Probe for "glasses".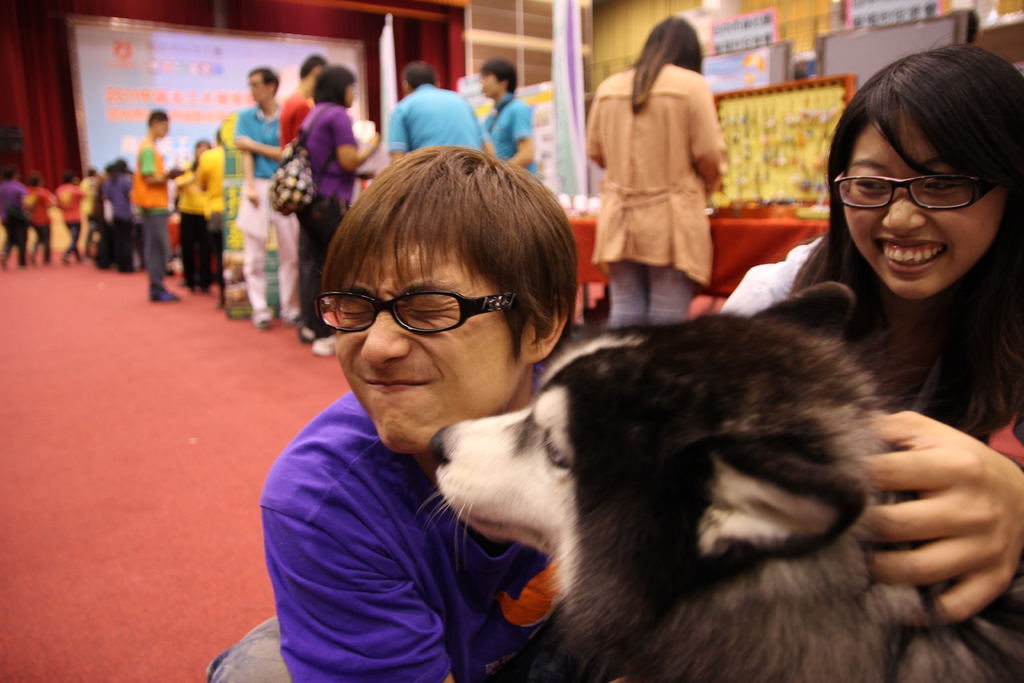
Probe result: detection(827, 169, 999, 214).
